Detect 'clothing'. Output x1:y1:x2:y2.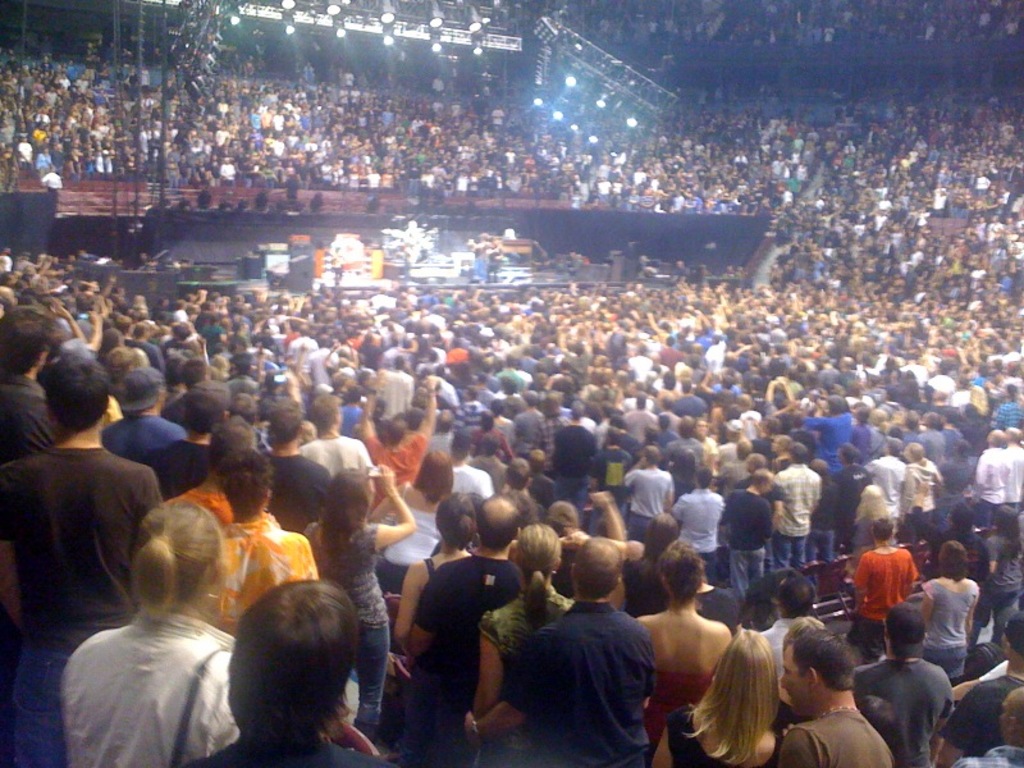
0:365:56:470.
